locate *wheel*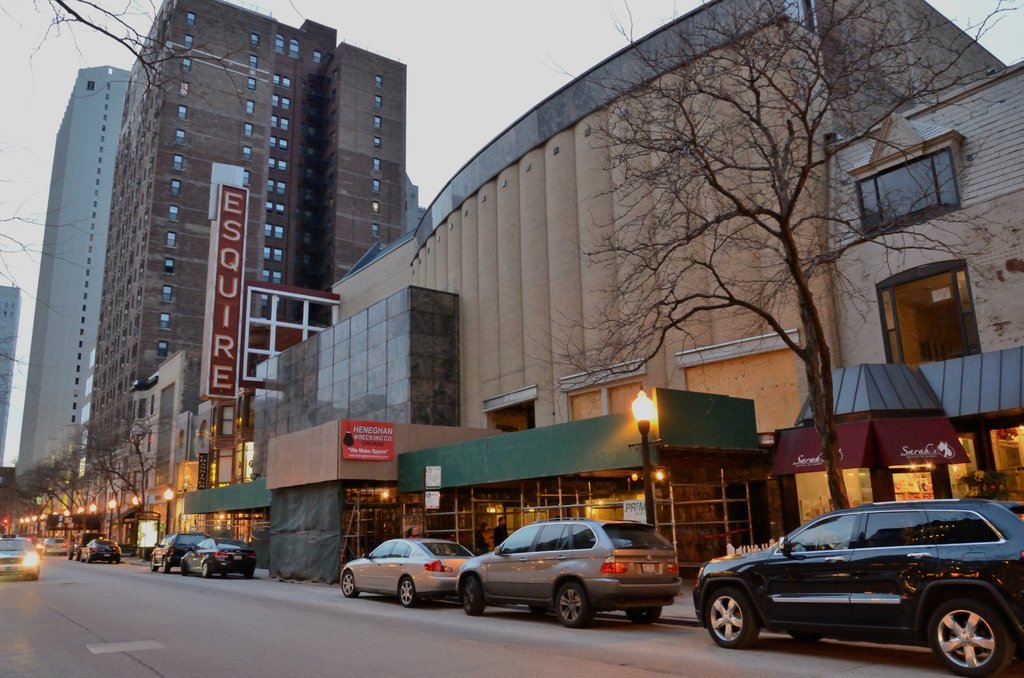
bbox(552, 576, 596, 629)
